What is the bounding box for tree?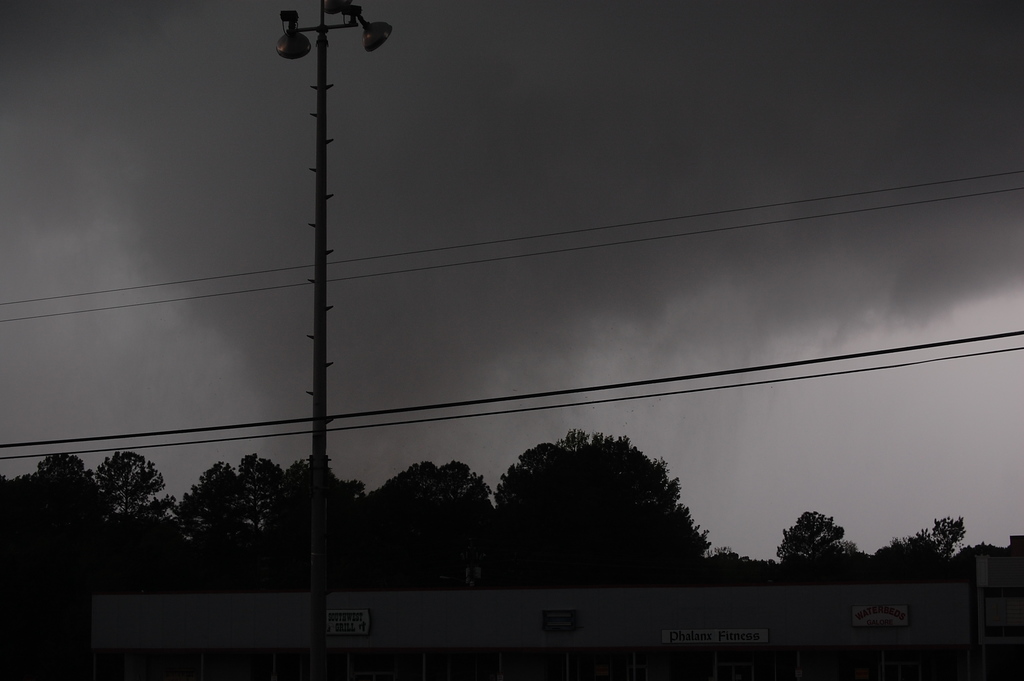
bbox(485, 438, 721, 565).
